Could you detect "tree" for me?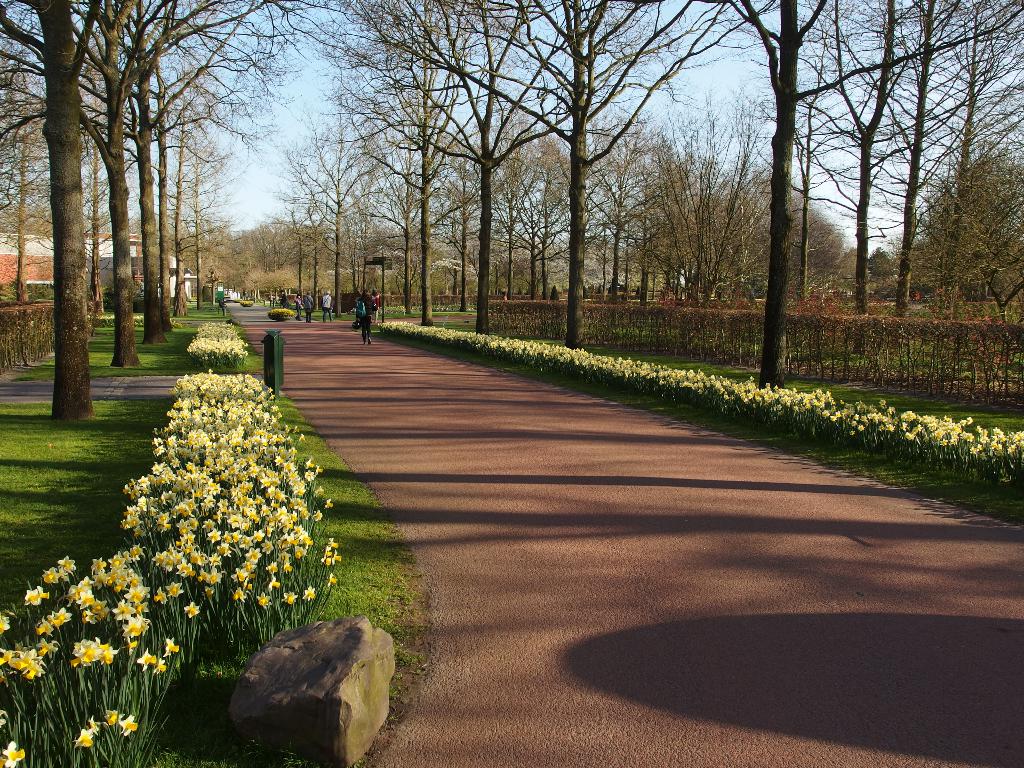
Detection result: locate(349, 0, 789, 349).
